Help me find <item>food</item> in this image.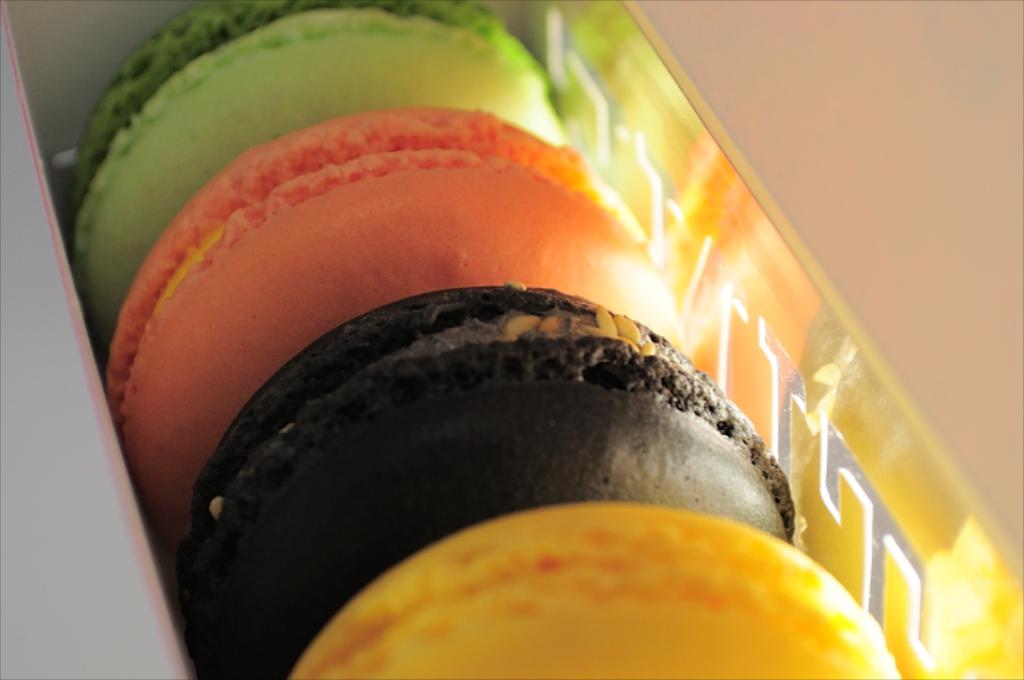
Found it: (110,104,696,557).
